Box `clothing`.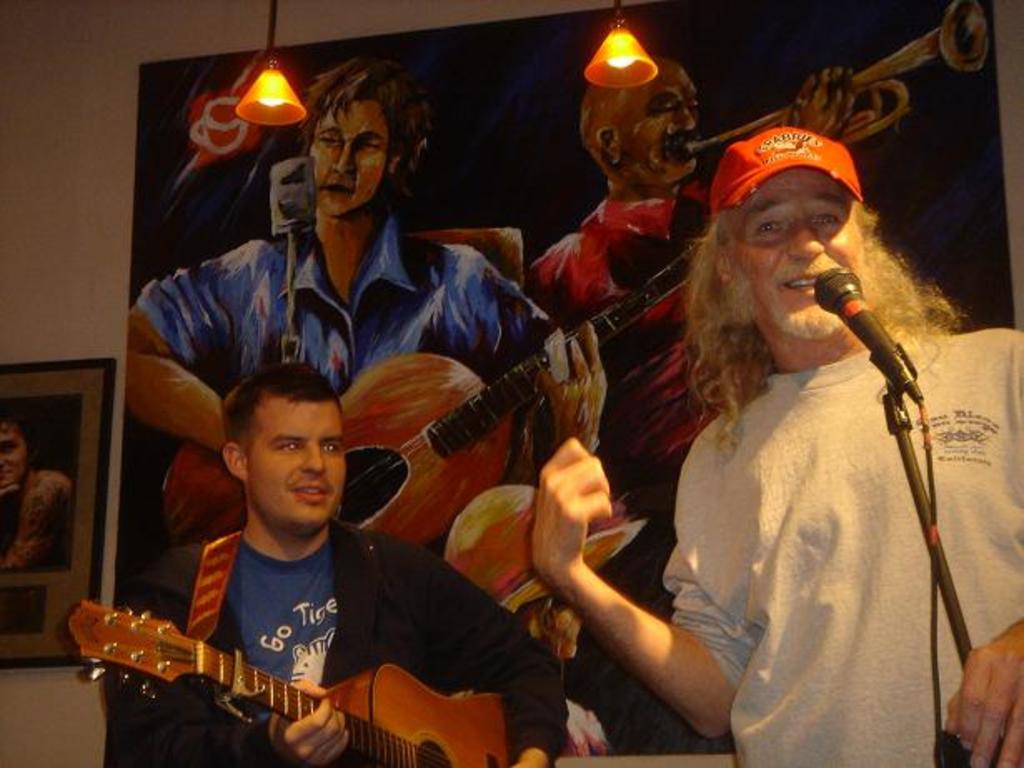
(641, 250, 999, 746).
